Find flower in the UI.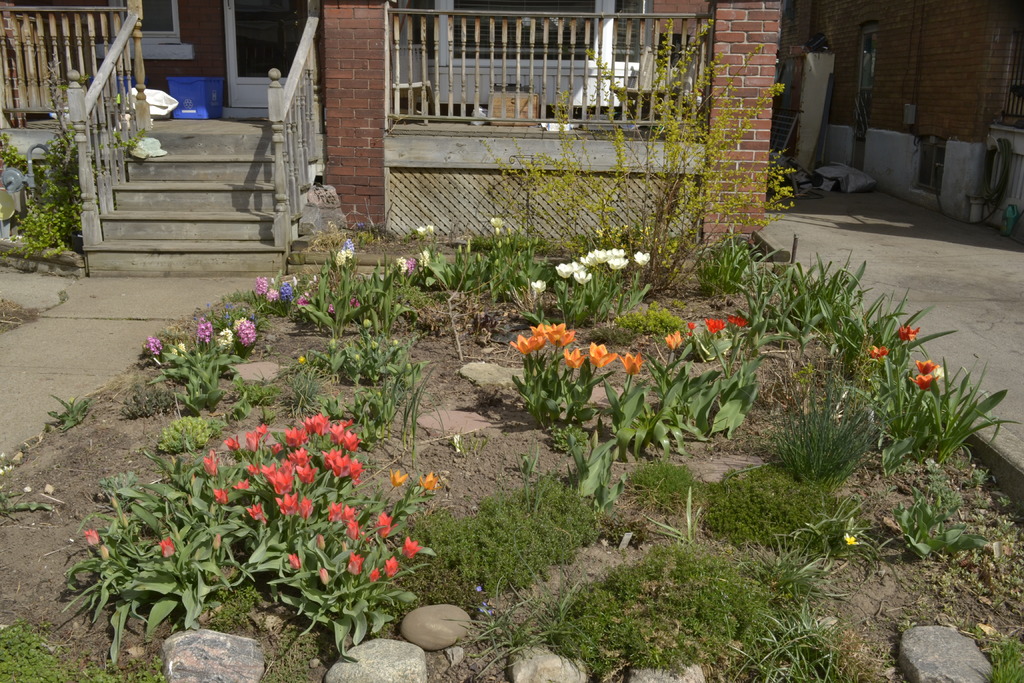
UI element at bbox(388, 467, 413, 488).
